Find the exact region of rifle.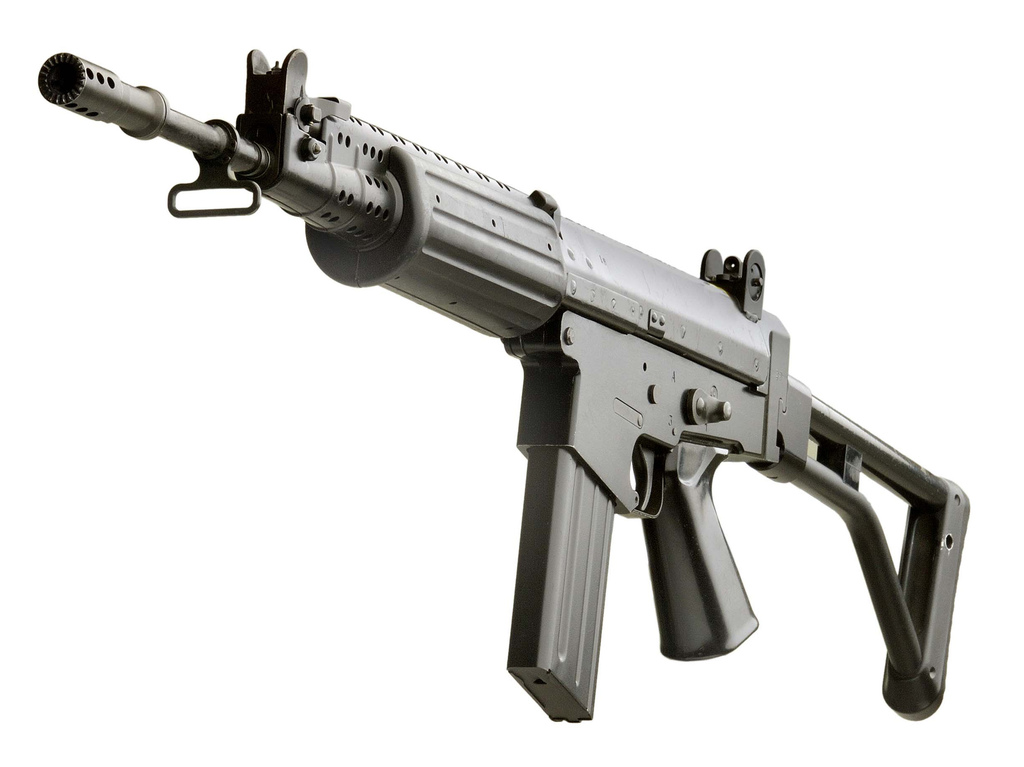
Exact region: {"left": 22, "top": 26, "right": 992, "bottom": 762}.
